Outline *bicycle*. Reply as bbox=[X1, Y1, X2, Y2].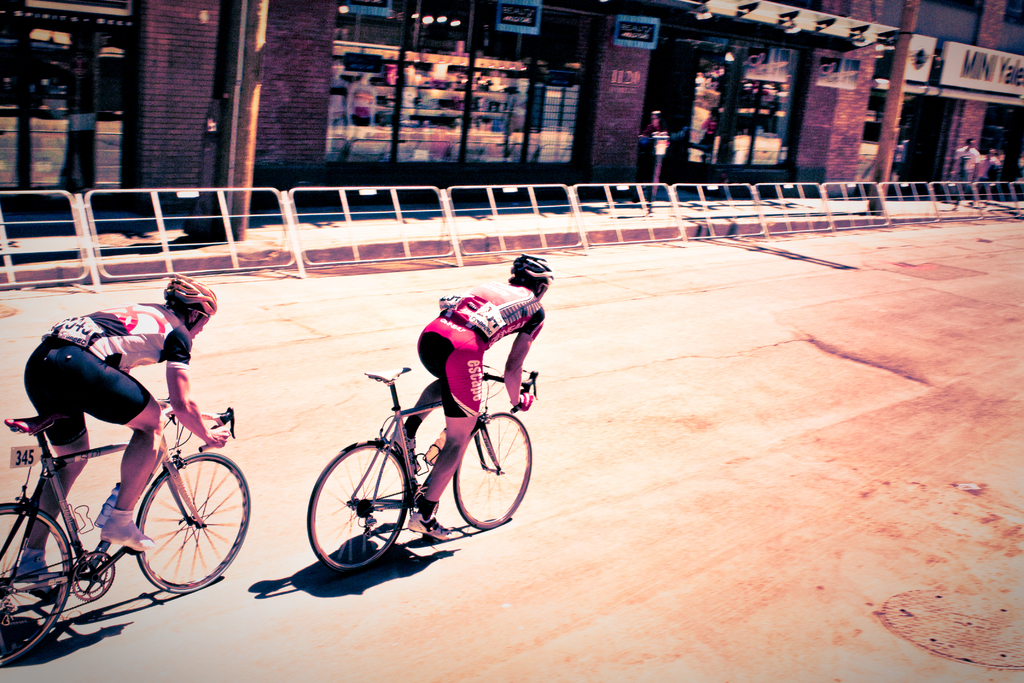
bbox=[303, 361, 542, 589].
